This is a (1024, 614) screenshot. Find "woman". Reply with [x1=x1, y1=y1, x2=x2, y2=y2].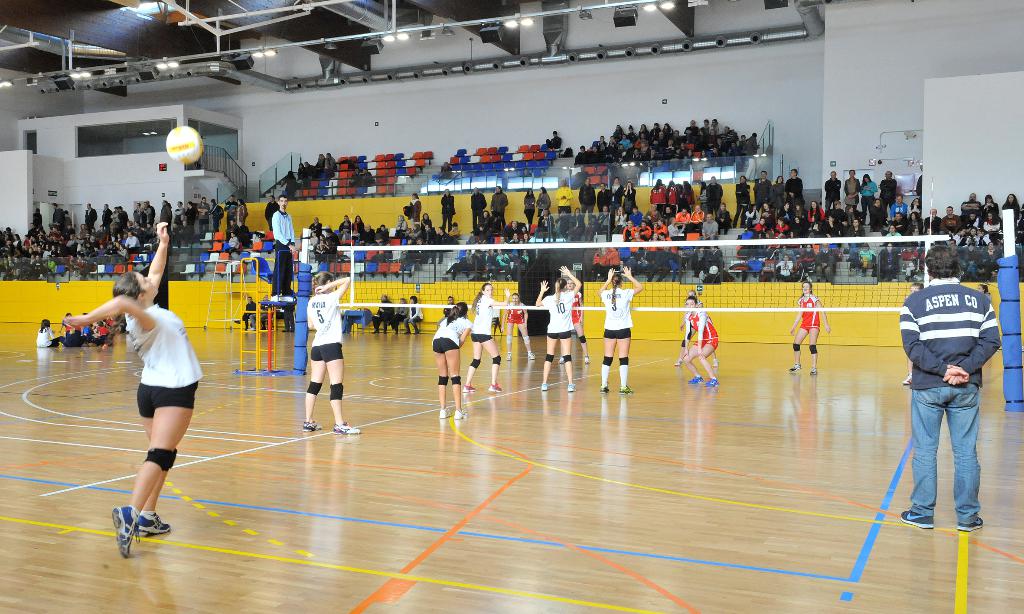
[x1=525, y1=187, x2=536, y2=229].
